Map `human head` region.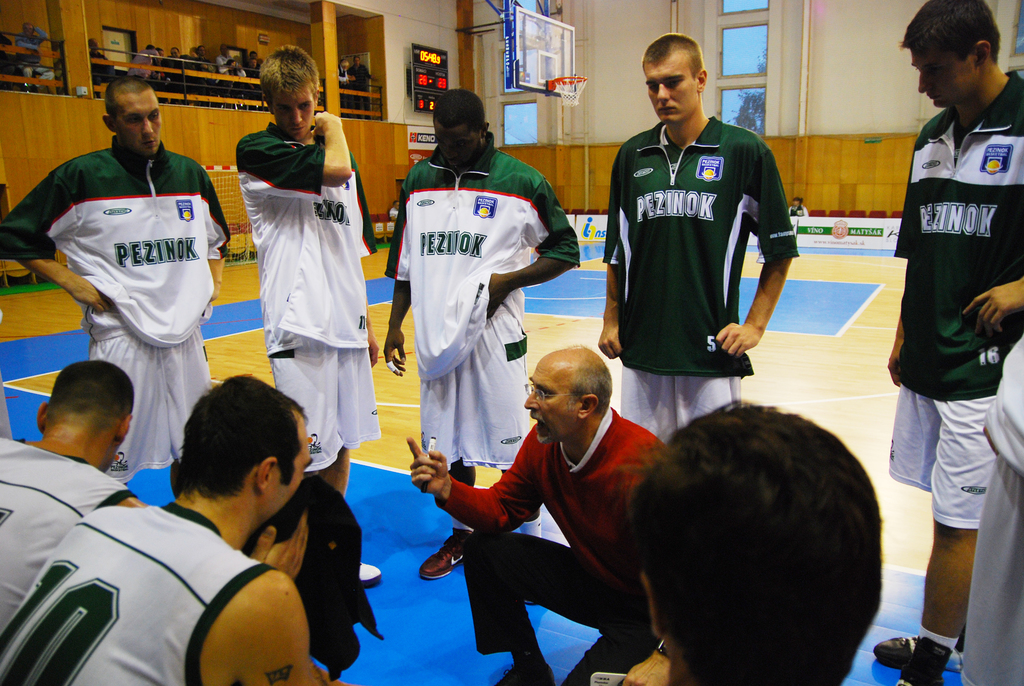
Mapped to select_region(148, 42, 156, 54).
